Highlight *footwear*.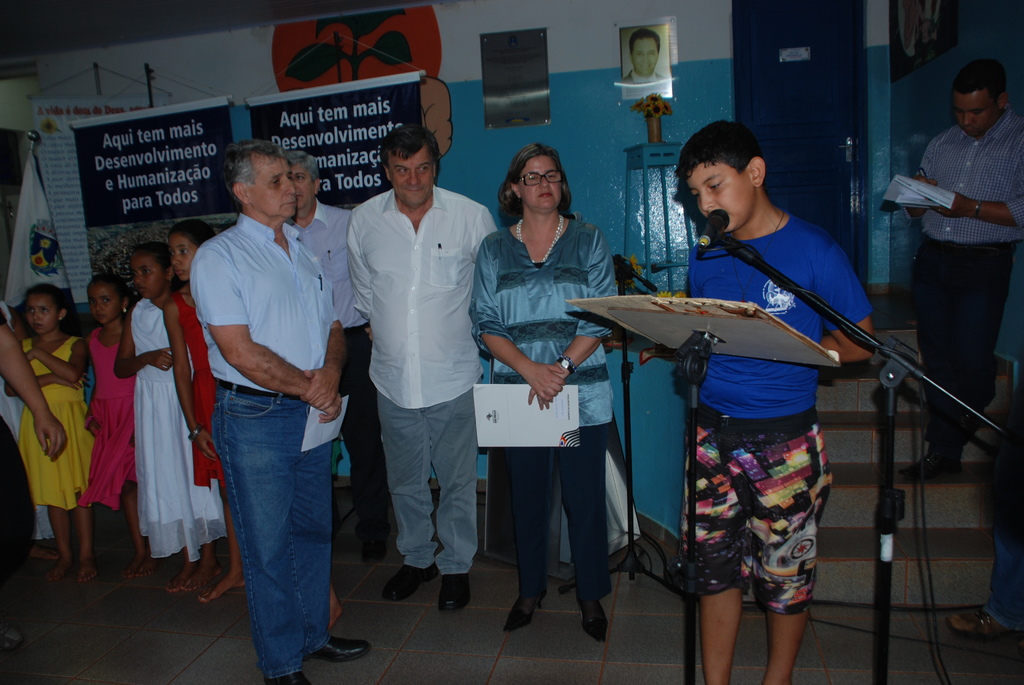
Highlighted region: left=584, top=595, right=602, bottom=639.
